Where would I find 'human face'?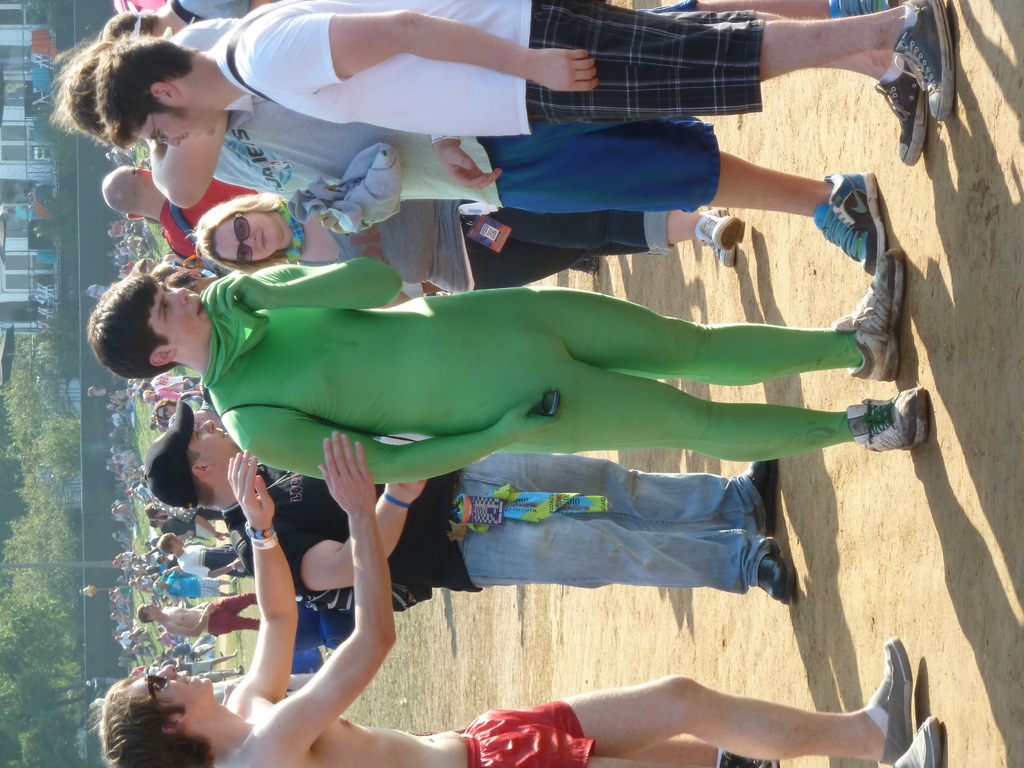
At region(157, 401, 175, 421).
